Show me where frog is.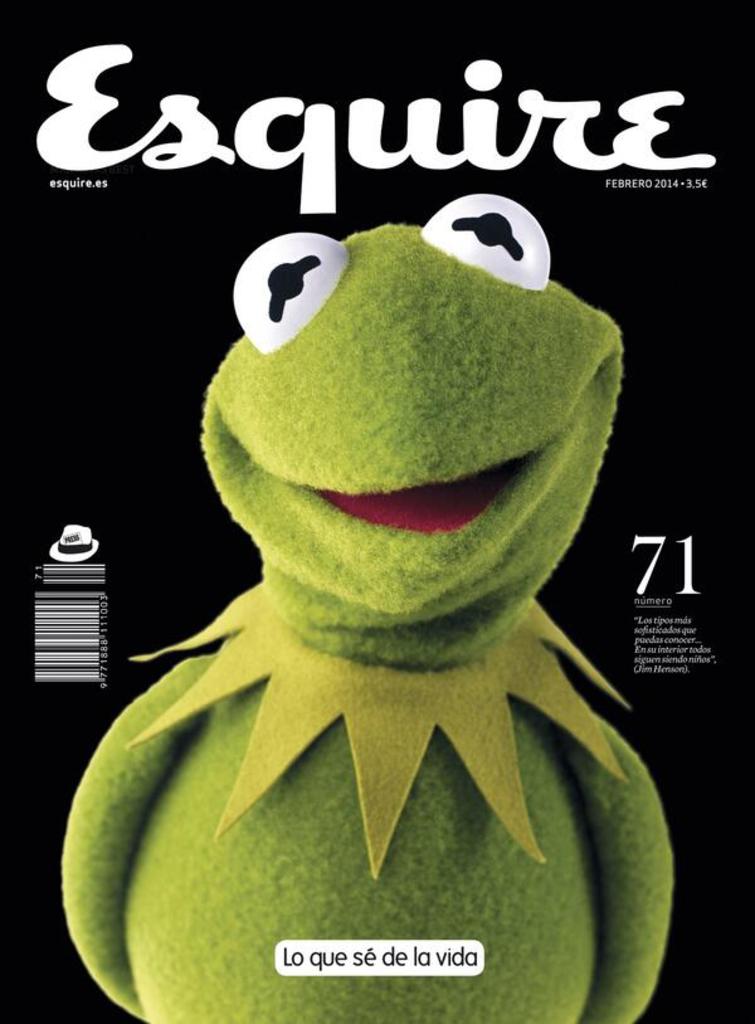
frog is at {"x1": 58, "y1": 189, "x2": 676, "y2": 1023}.
